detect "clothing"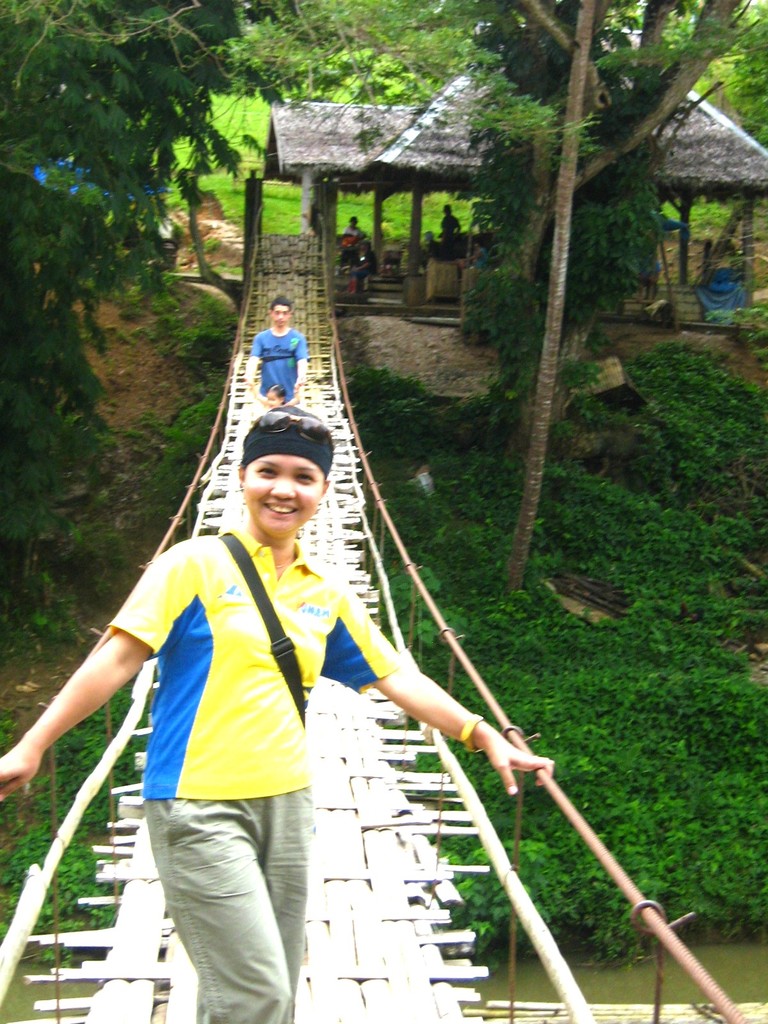
(438,206,461,241)
